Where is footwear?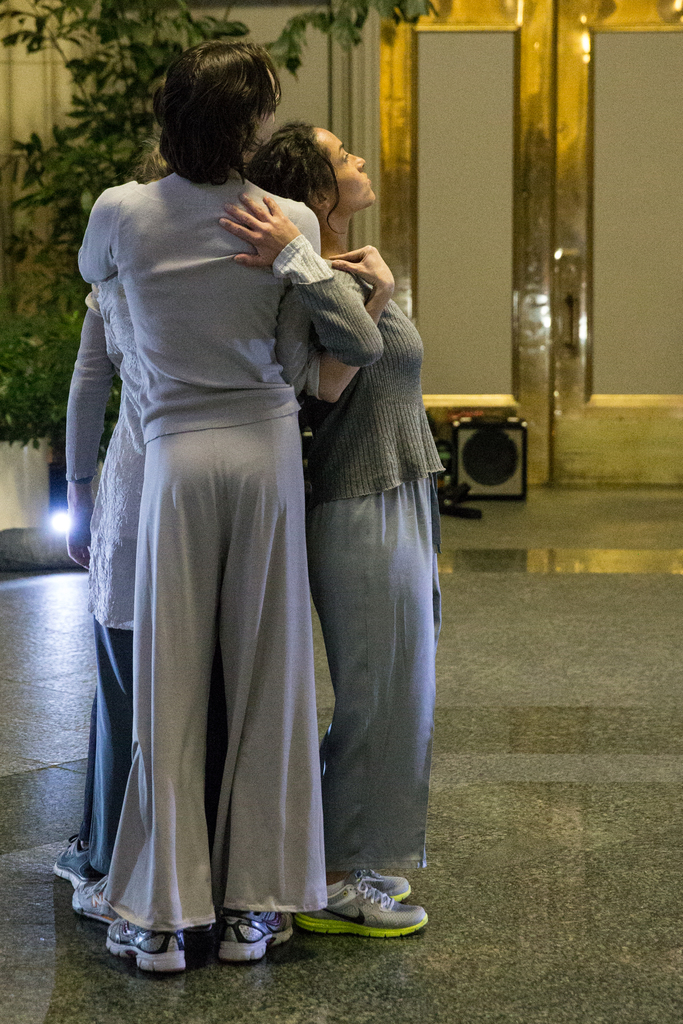
bbox(218, 904, 295, 961).
